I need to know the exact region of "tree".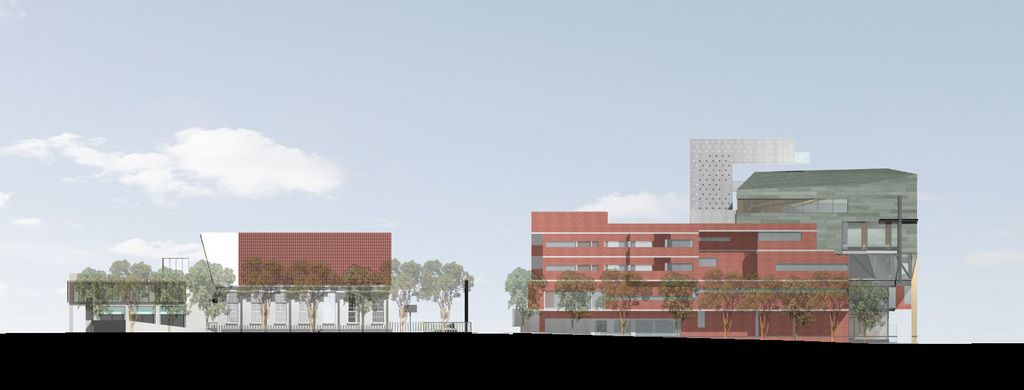
Region: bbox=[703, 266, 757, 337].
